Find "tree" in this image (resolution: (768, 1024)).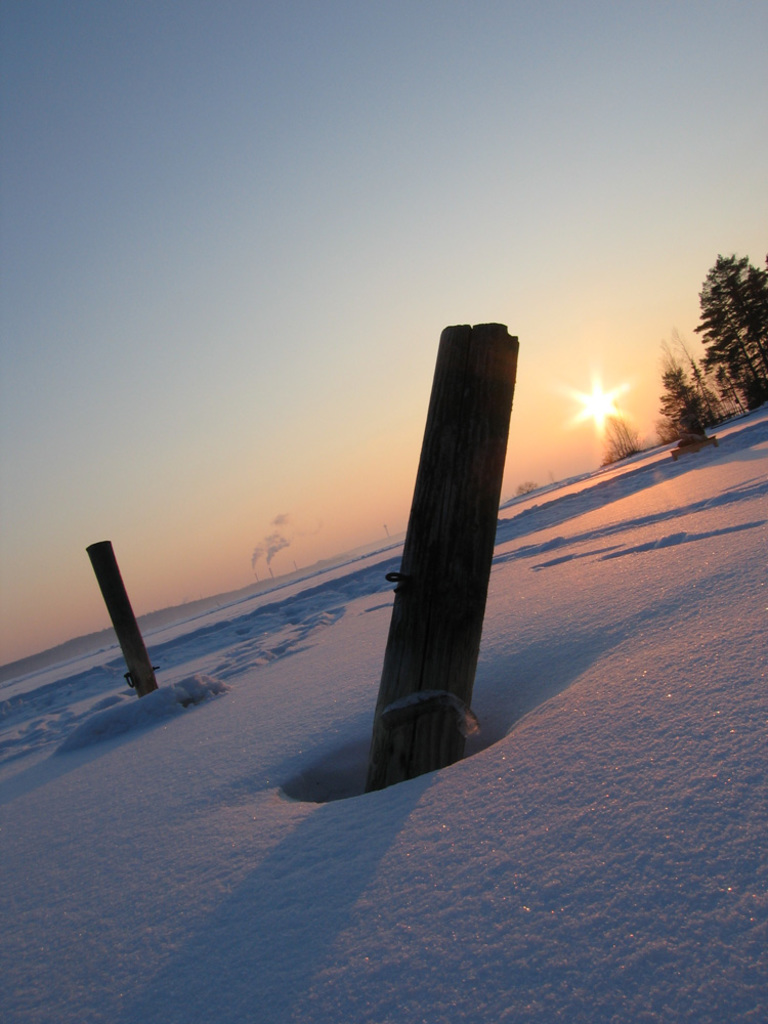
x1=594, y1=409, x2=647, y2=464.
